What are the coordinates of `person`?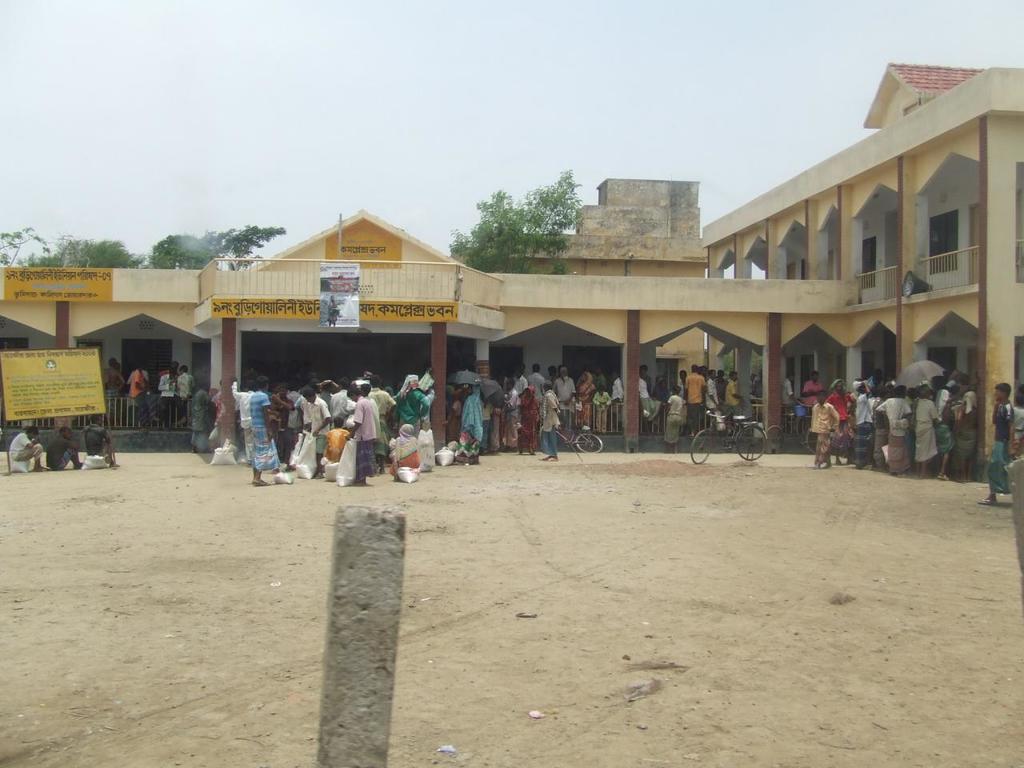
BBox(536, 378, 564, 458).
